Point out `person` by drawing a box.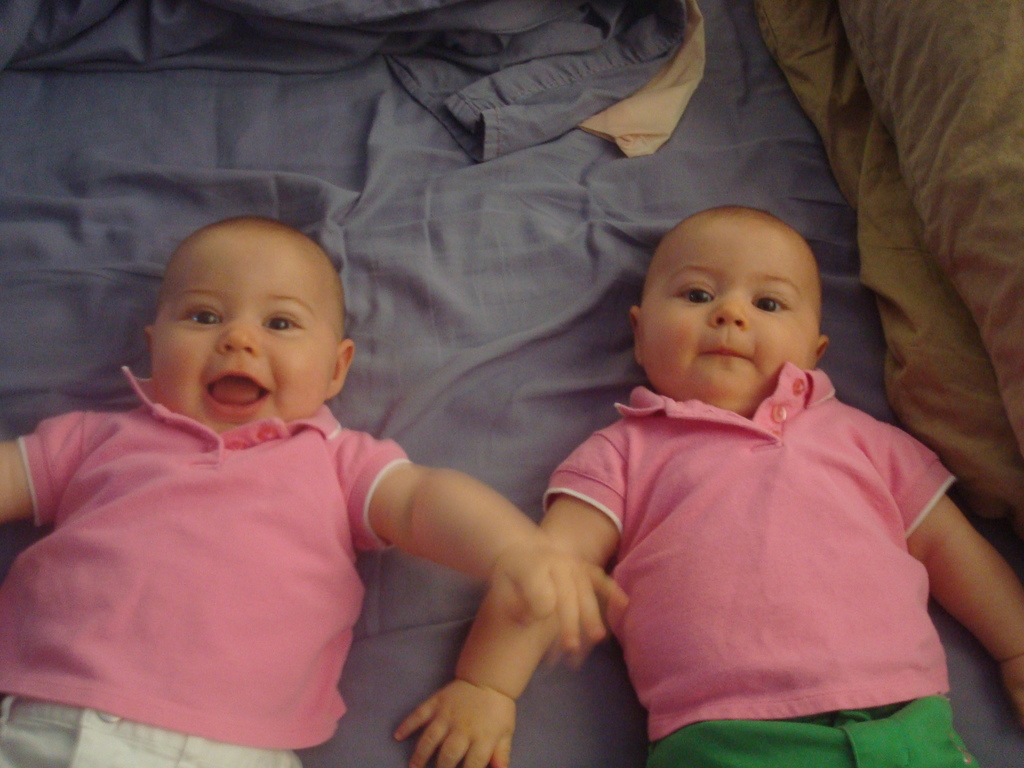
1,216,627,767.
